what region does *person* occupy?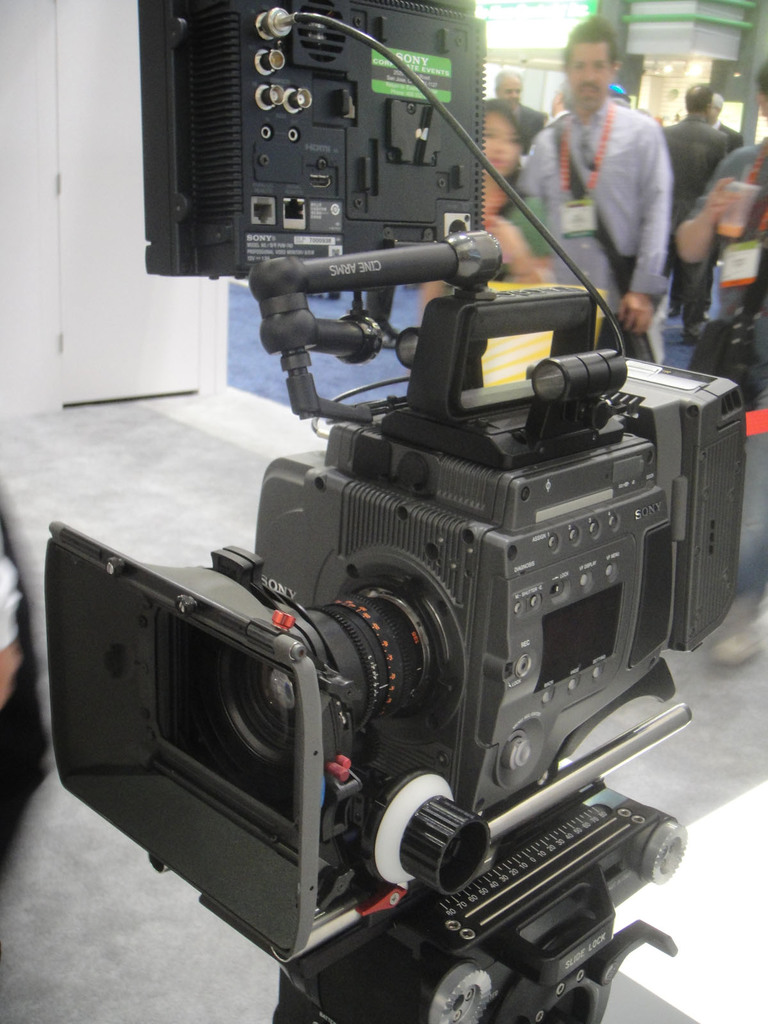
Rect(679, 63, 767, 399).
